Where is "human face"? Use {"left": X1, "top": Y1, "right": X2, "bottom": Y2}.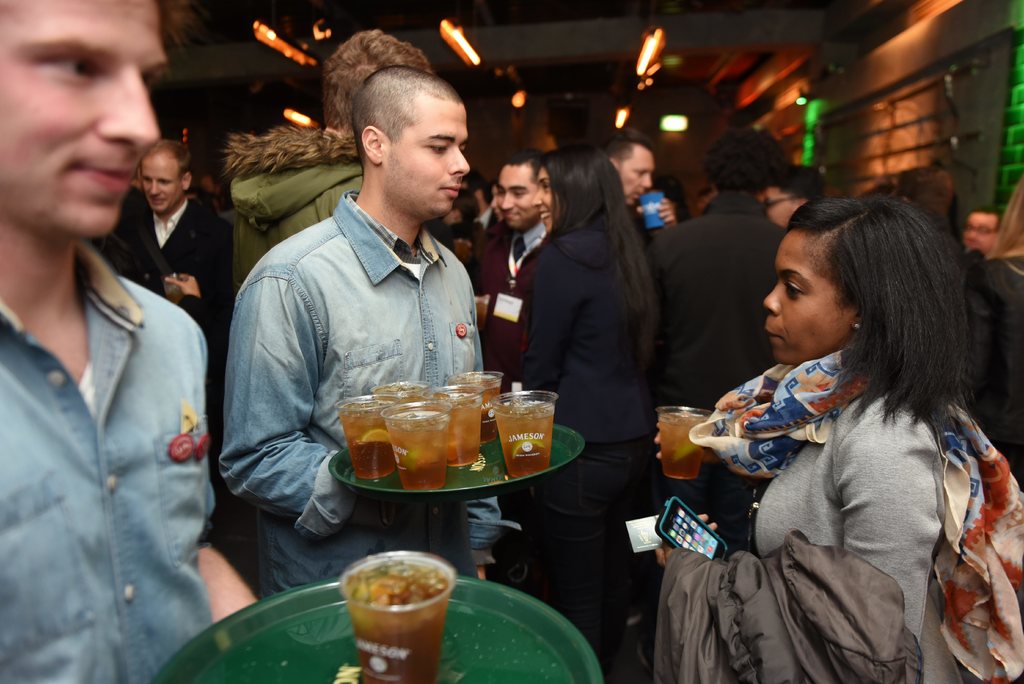
{"left": 762, "top": 231, "right": 850, "bottom": 366}.
